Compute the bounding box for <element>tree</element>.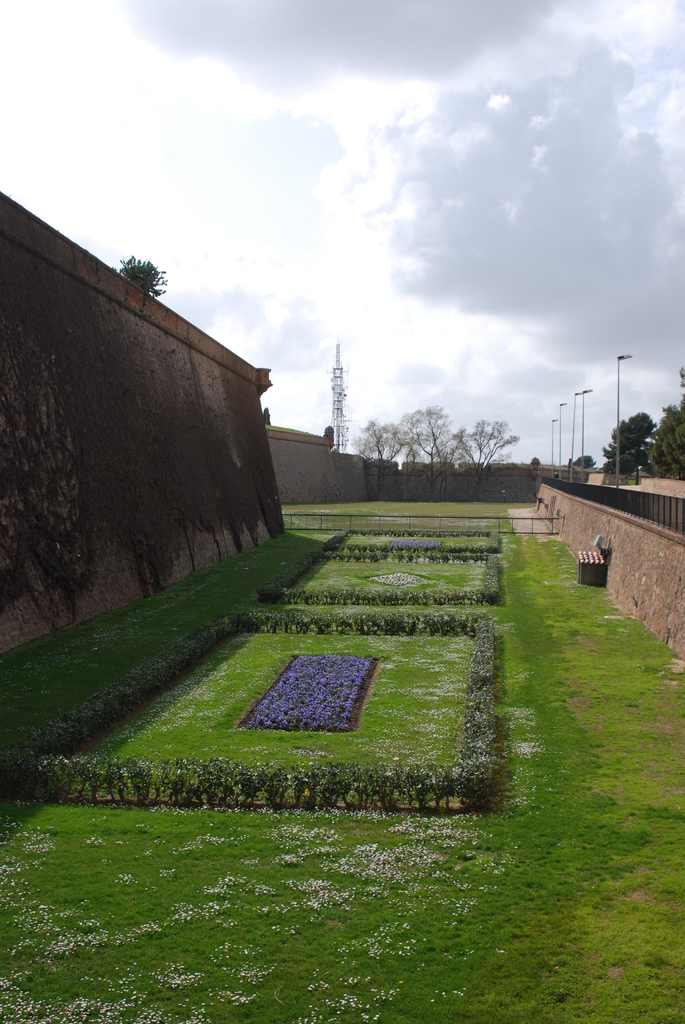
crop(452, 408, 512, 492).
